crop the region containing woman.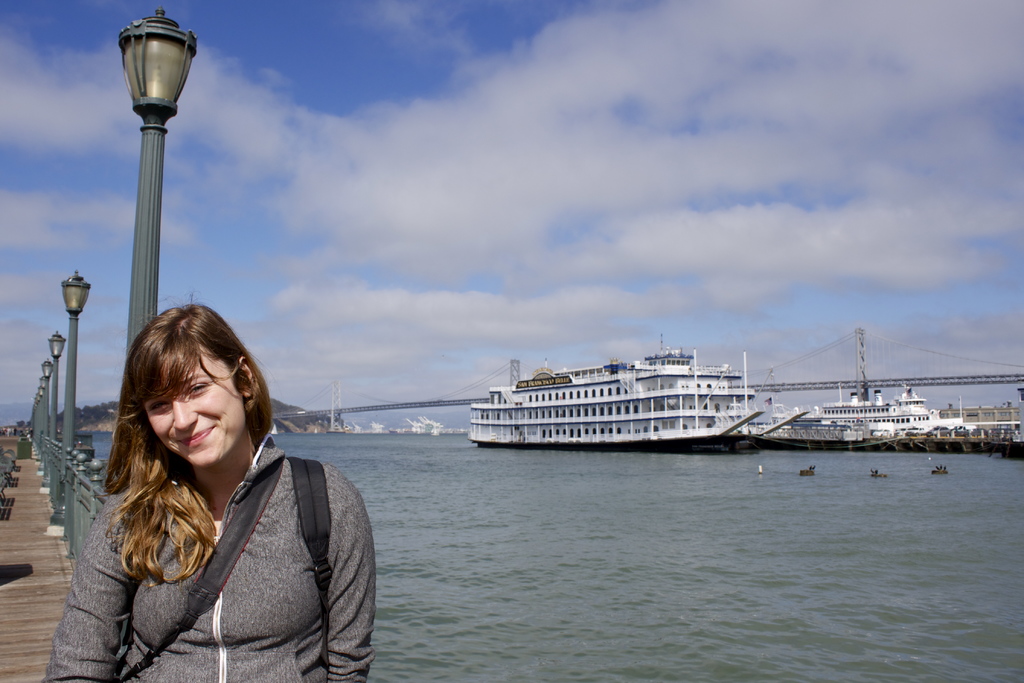
Crop region: 59:287:367:682.
